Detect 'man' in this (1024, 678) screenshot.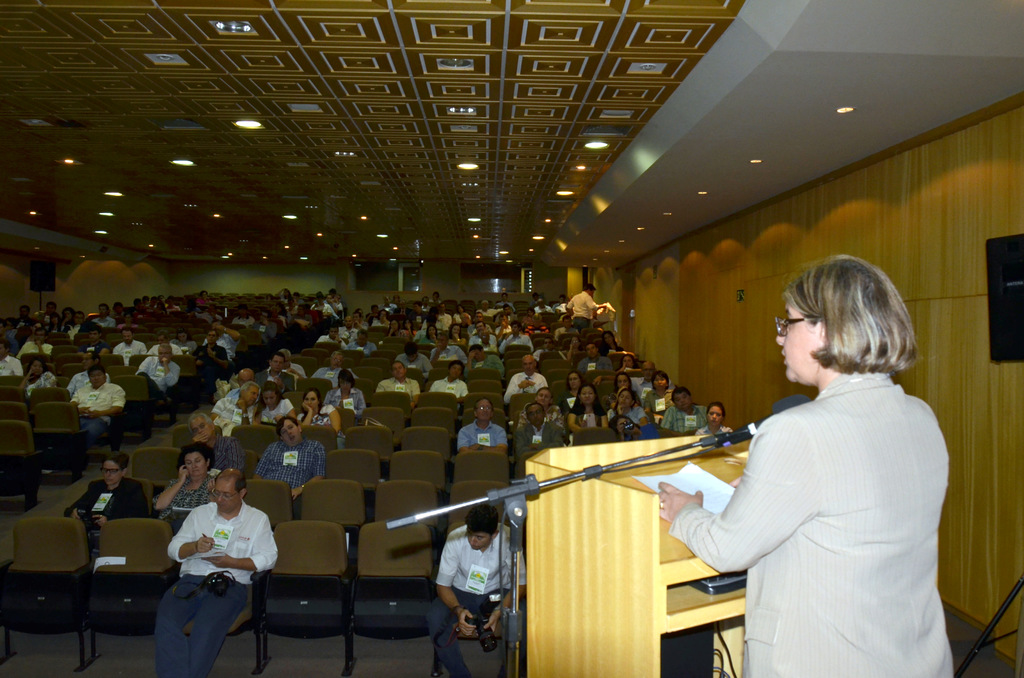
Detection: [x1=200, y1=328, x2=243, y2=360].
